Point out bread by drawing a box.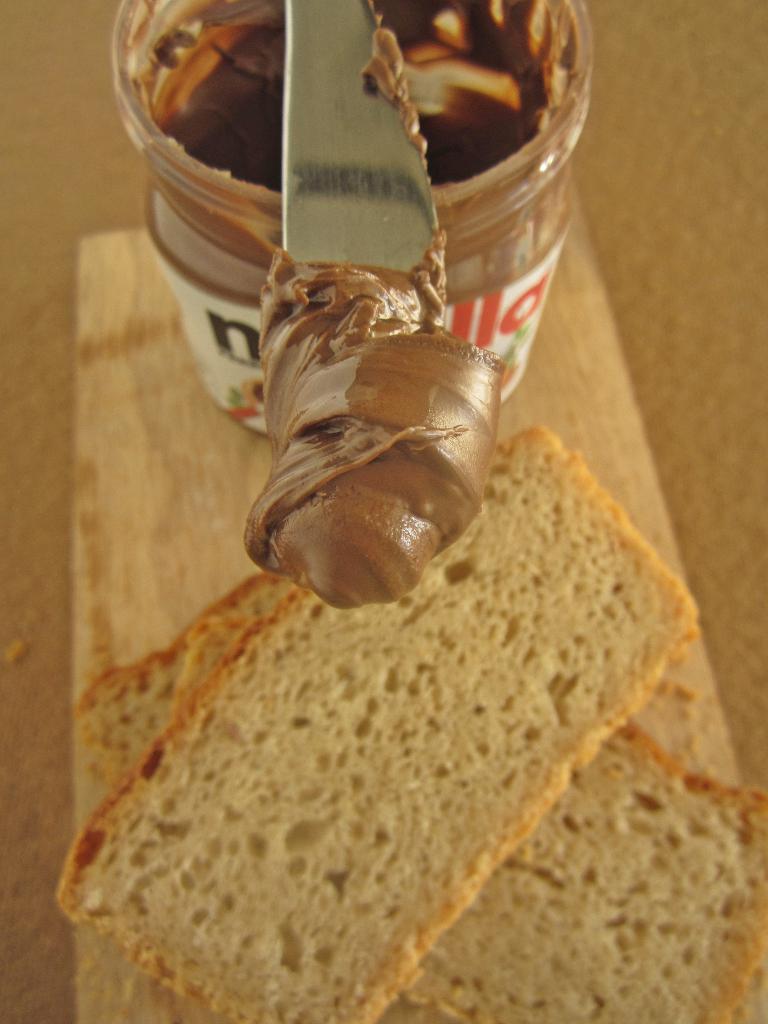
x1=53 y1=429 x2=704 y2=1023.
